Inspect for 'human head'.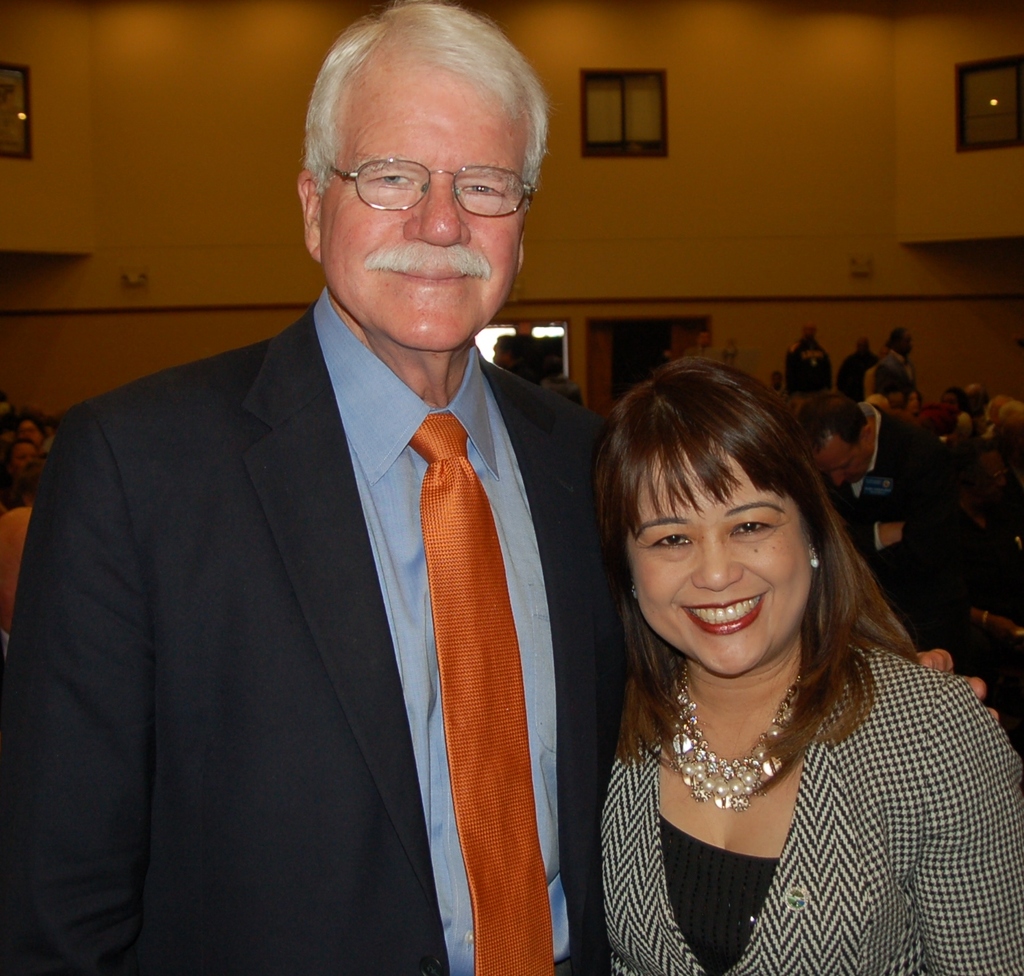
Inspection: (799,322,816,339).
